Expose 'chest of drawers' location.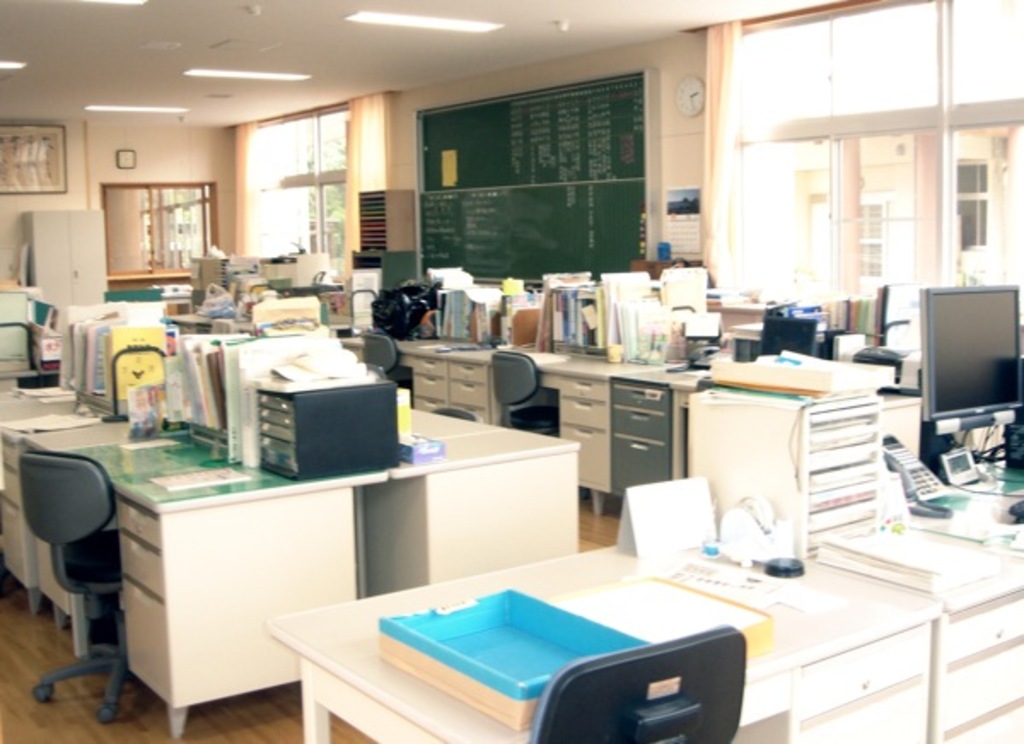
Exposed at box=[273, 527, 945, 742].
